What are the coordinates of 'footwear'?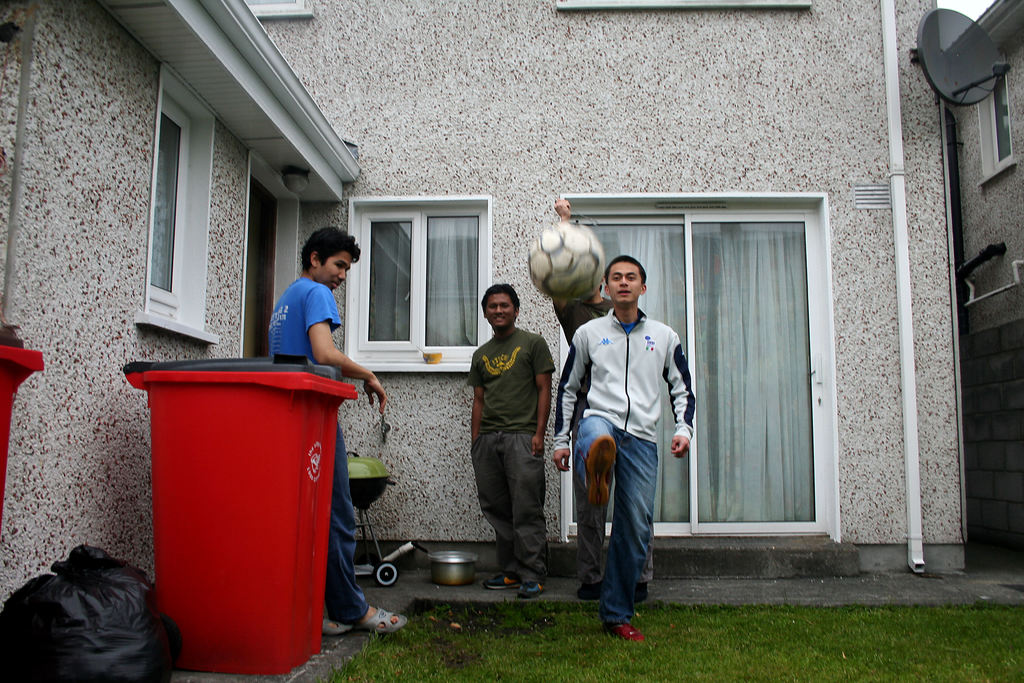
select_region(355, 604, 408, 634).
